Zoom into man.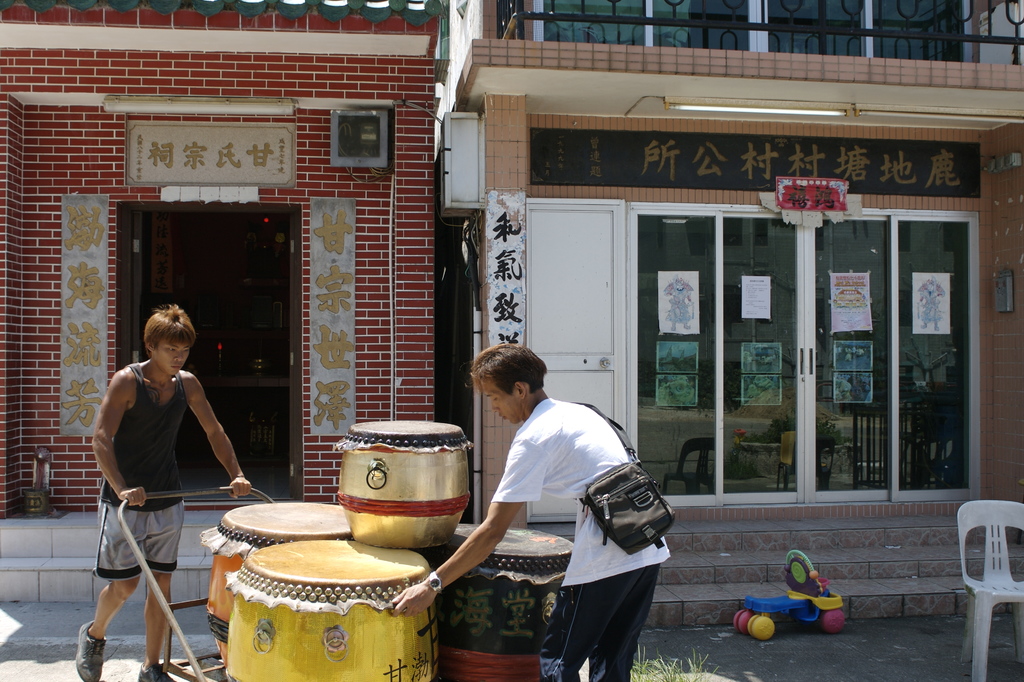
Zoom target: {"x1": 75, "y1": 301, "x2": 253, "y2": 681}.
